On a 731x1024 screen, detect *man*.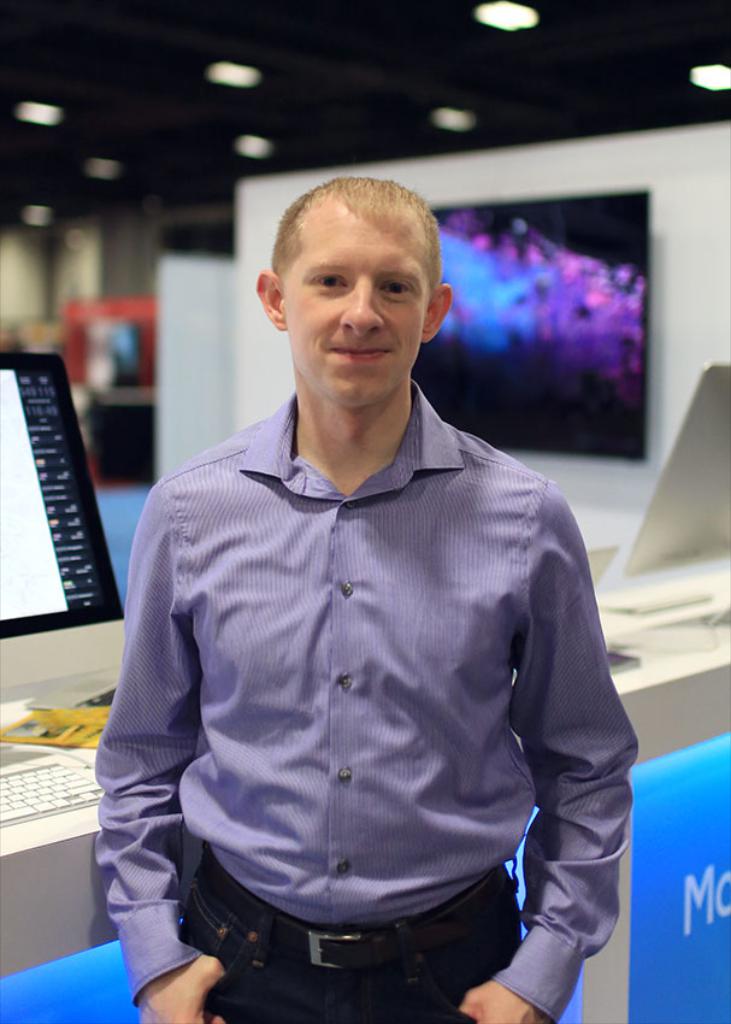
l=88, t=171, r=639, b=1023.
